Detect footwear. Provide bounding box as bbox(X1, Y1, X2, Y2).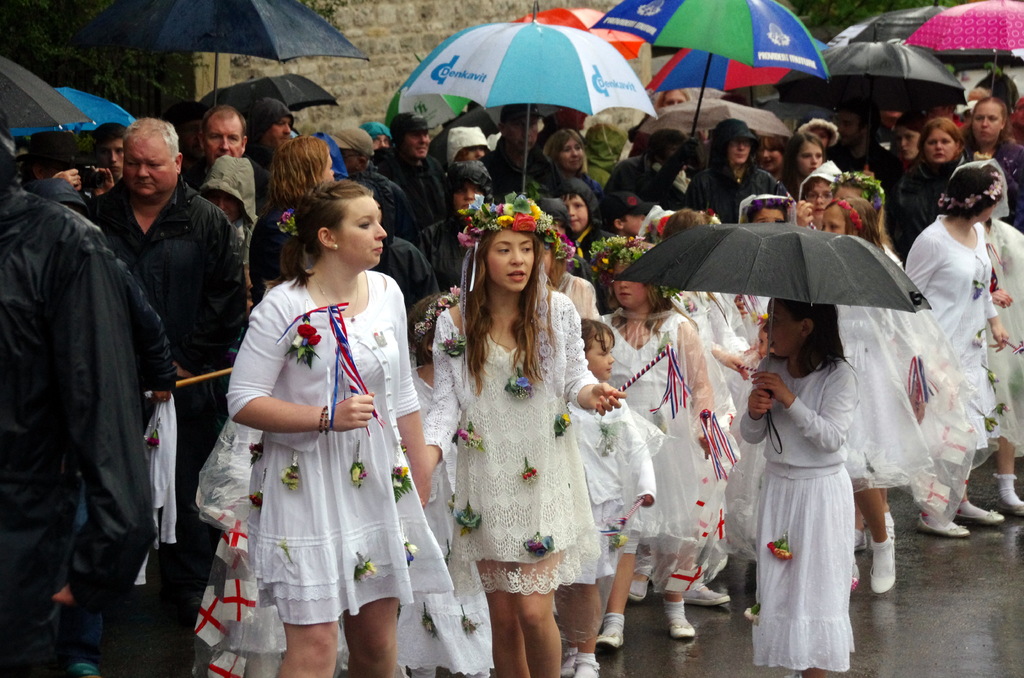
bbox(966, 506, 1005, 522).
